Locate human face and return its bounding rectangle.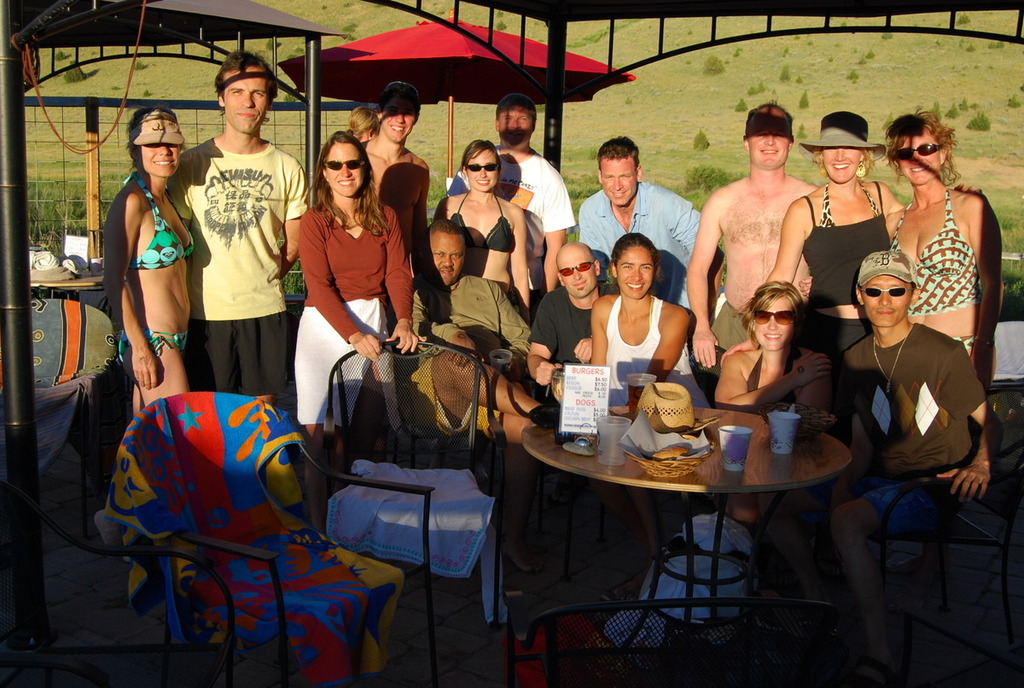
[617,246,654,299].
